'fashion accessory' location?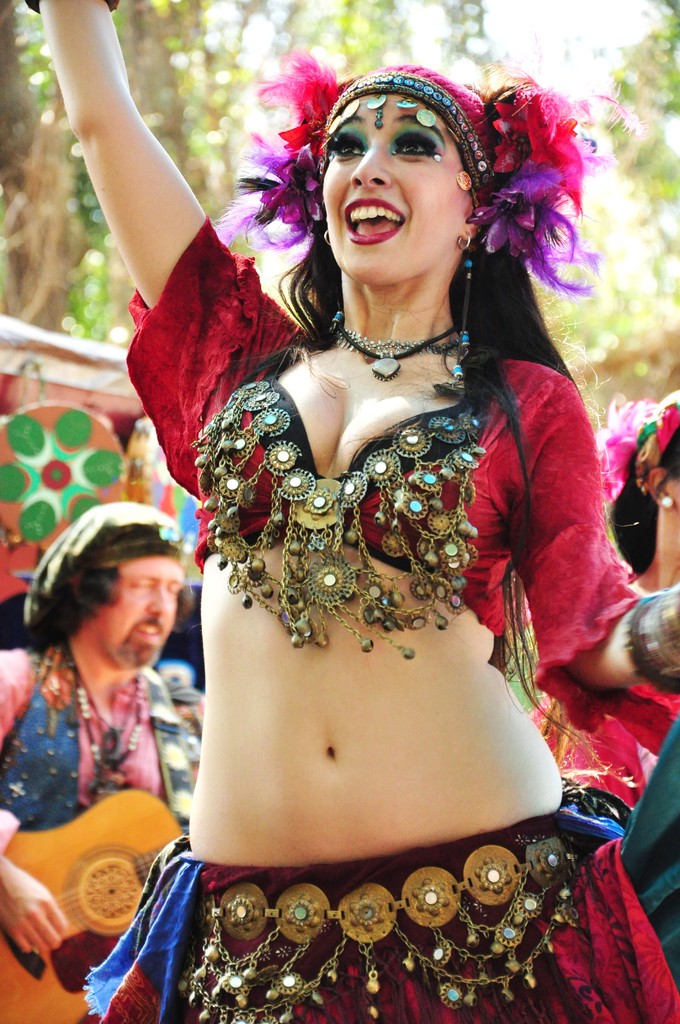
{"x1": 595, "y1": 390, "x2": 679, "y2": 504}
